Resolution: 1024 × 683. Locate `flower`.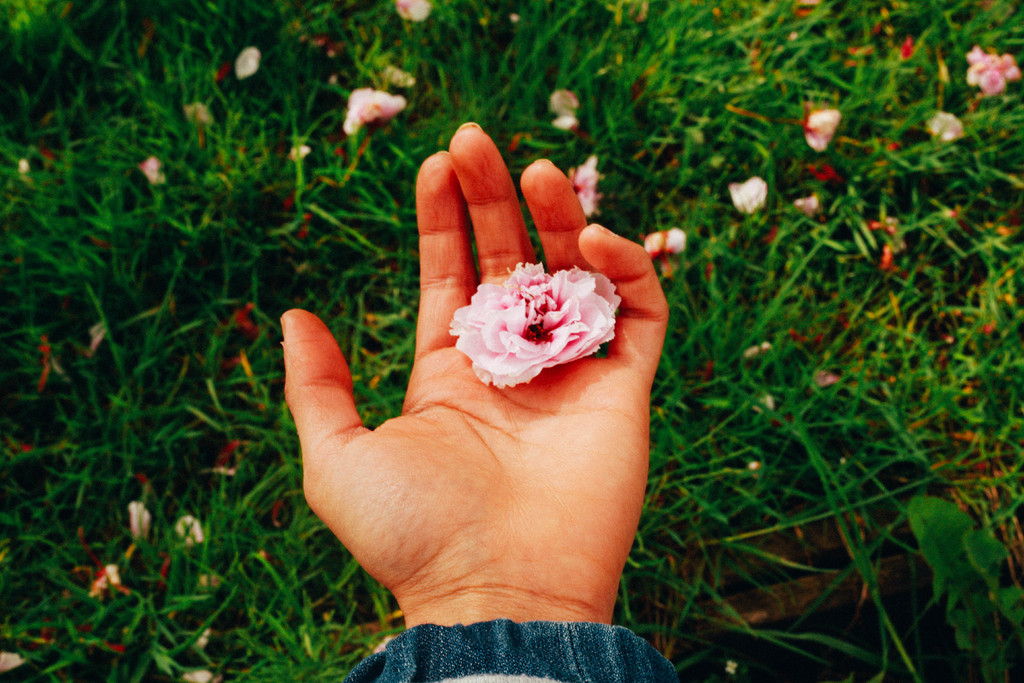
[x1=729, y1=172, x2=769, y2=216].
